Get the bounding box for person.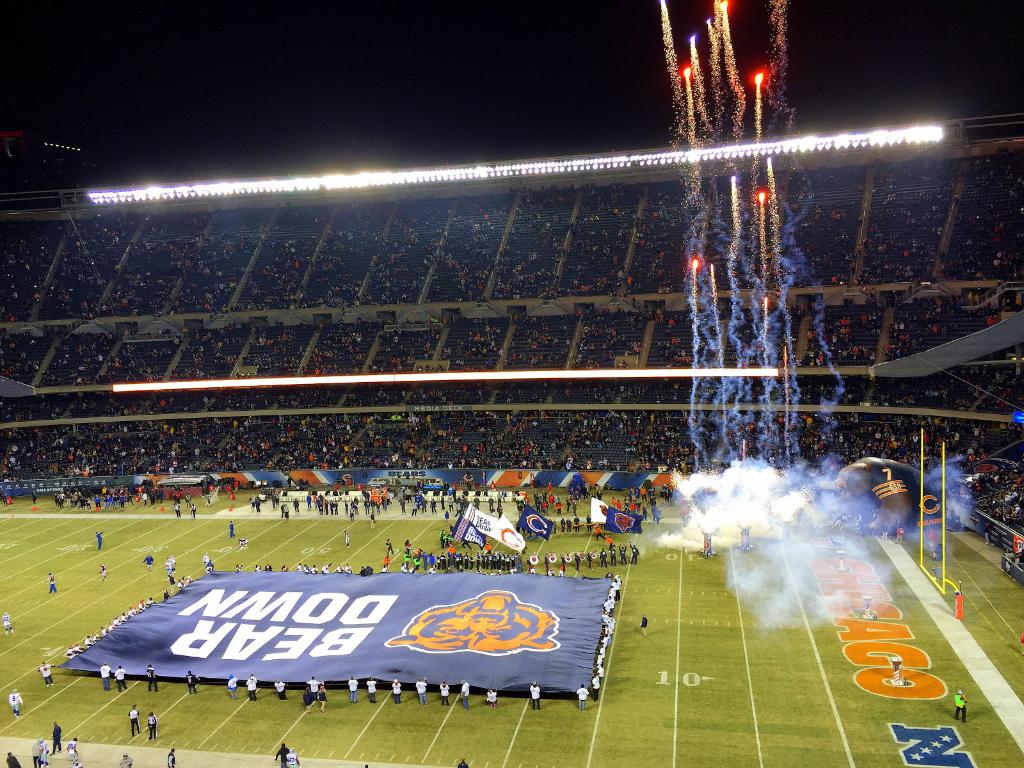
(left=392, top=678, right=401, bottom=705).
